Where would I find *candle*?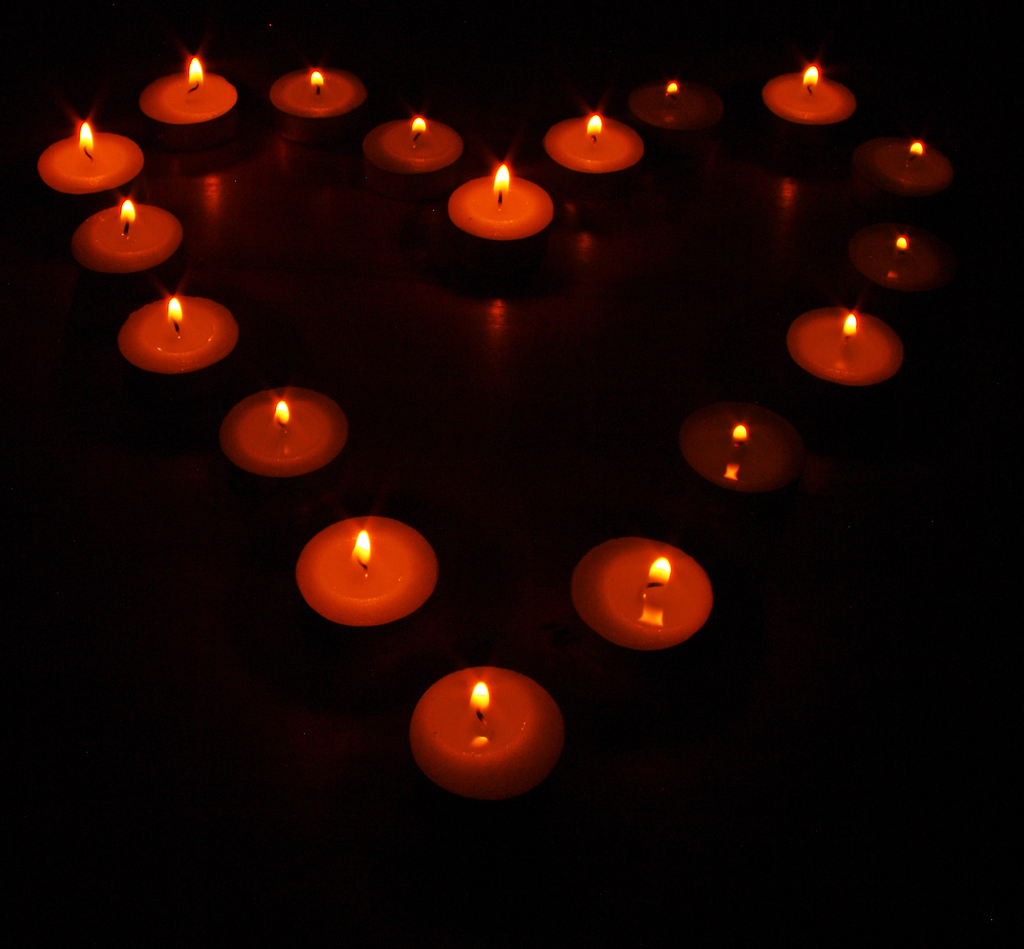
At Rect(636, 77, 714, 138).
